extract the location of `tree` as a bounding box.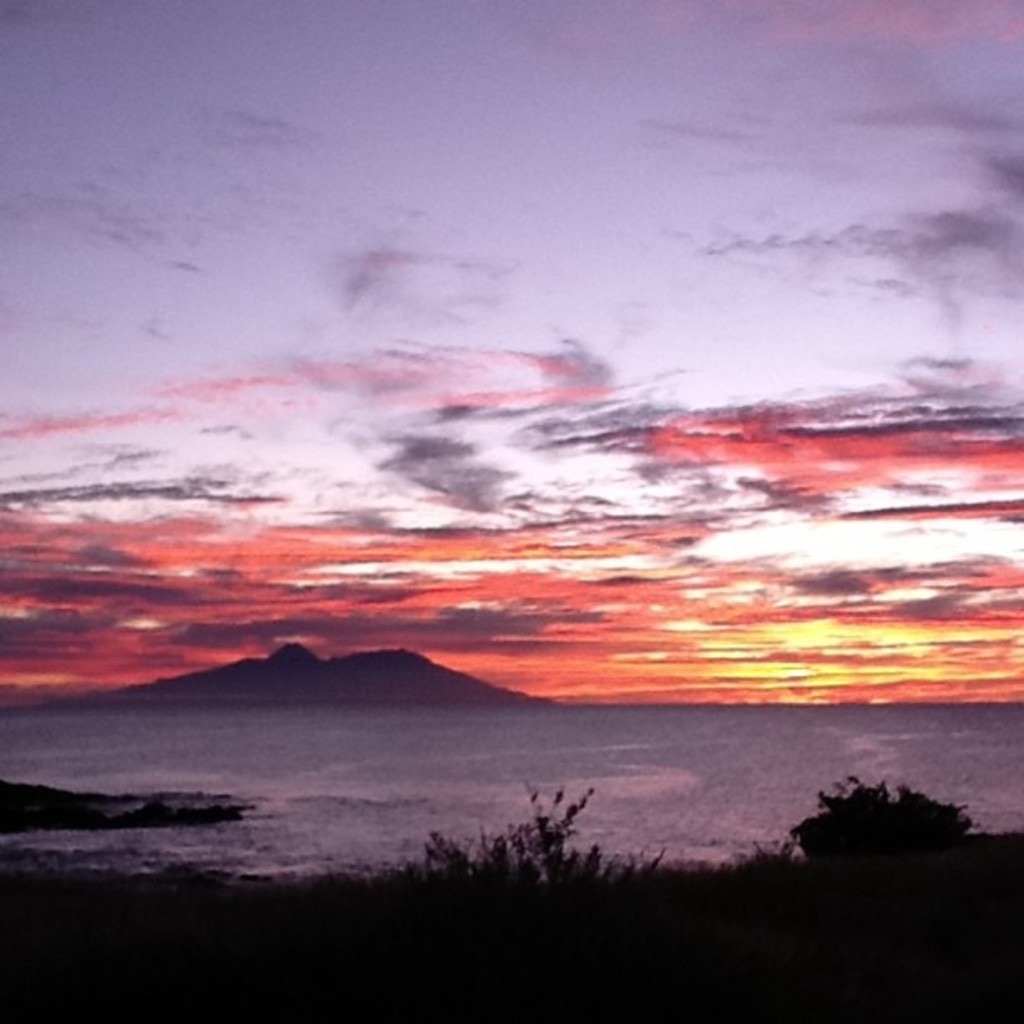
bbox(785, 773, 977, 865).
